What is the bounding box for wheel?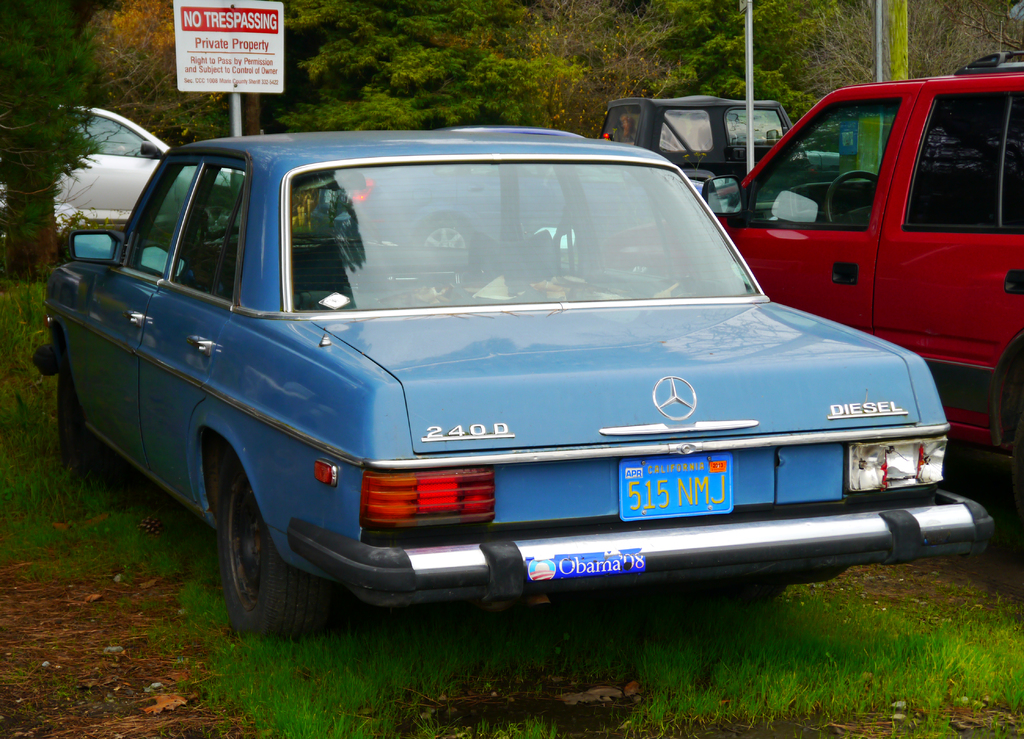
detection(193, 464, 298, 631).
